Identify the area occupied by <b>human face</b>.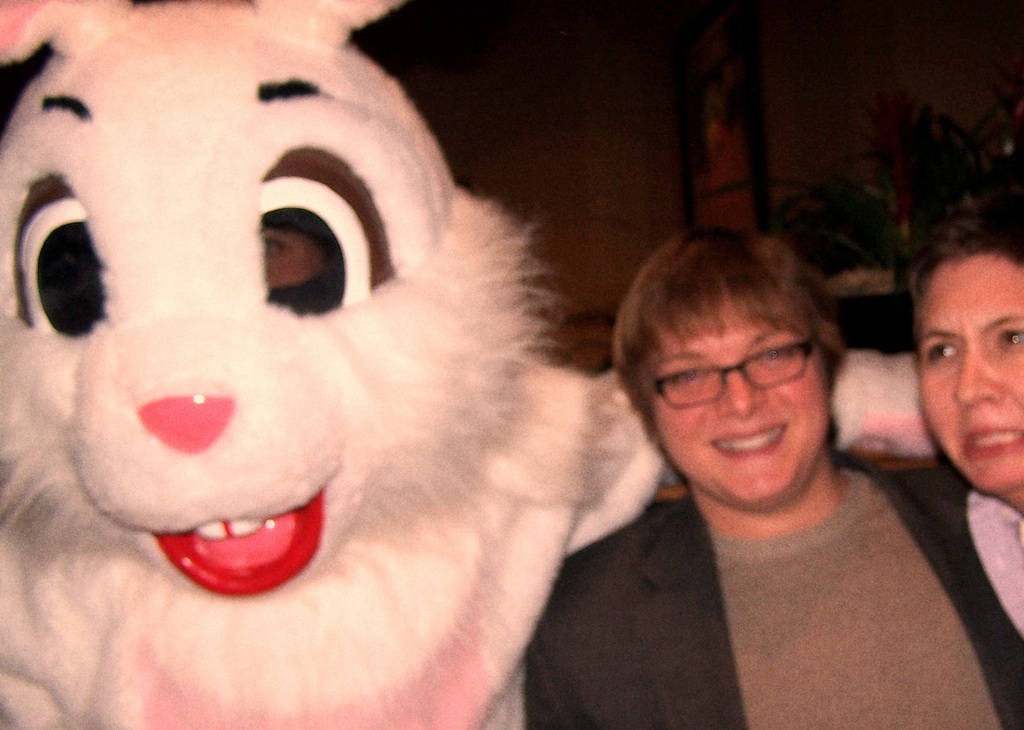
Area: crop(639, 293, 836, 508).
